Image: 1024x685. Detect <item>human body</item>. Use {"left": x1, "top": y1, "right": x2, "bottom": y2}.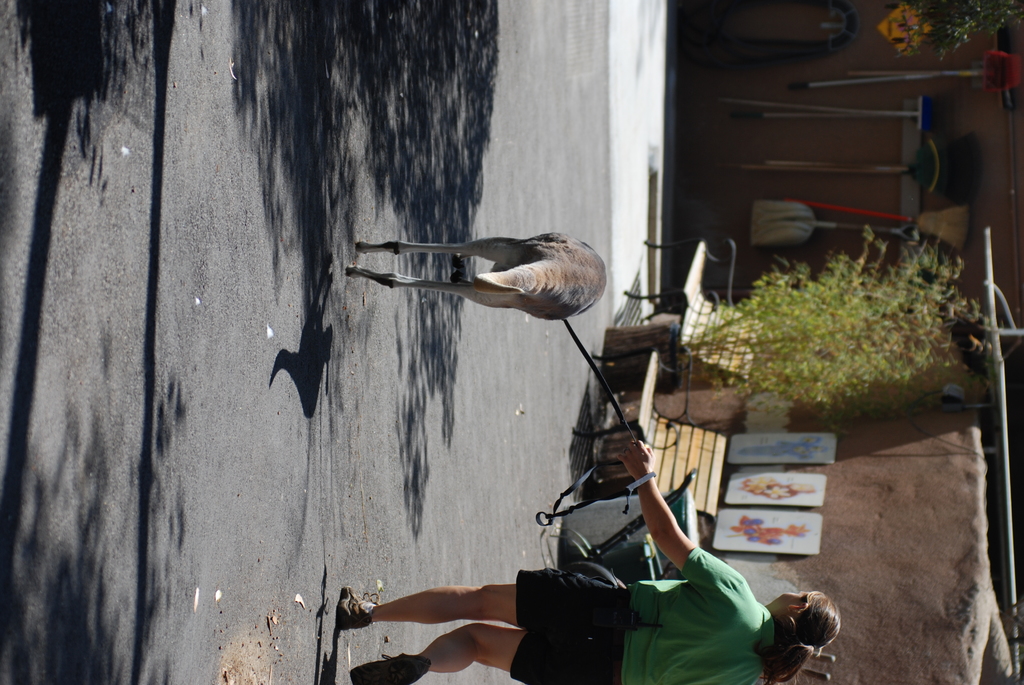
{"left": 335, "top": 428, "right": 842, "bottom": 684}.
